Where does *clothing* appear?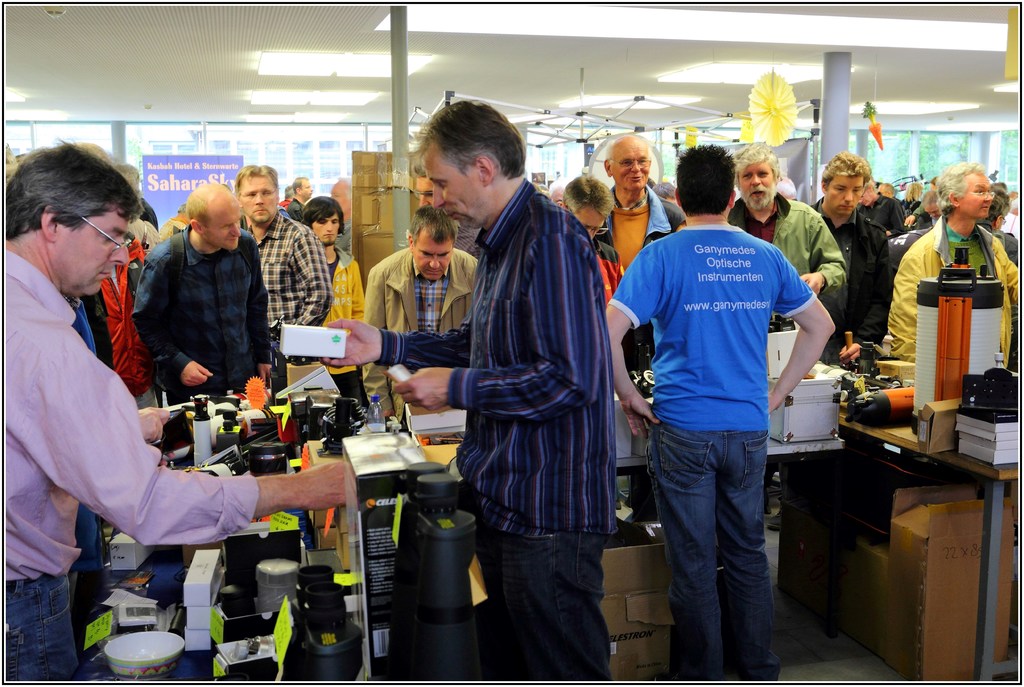
Appears at region(727, 197, 847, 322).
